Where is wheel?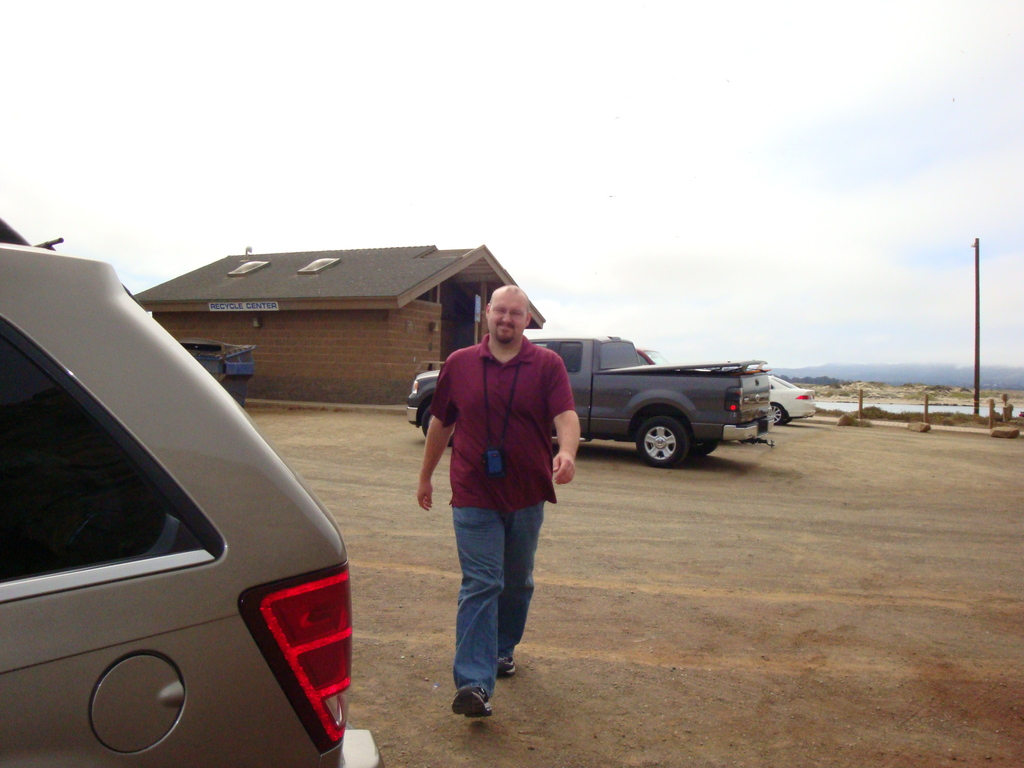
pyautogui.locateOnScreen(420, 405, 454, 446).
